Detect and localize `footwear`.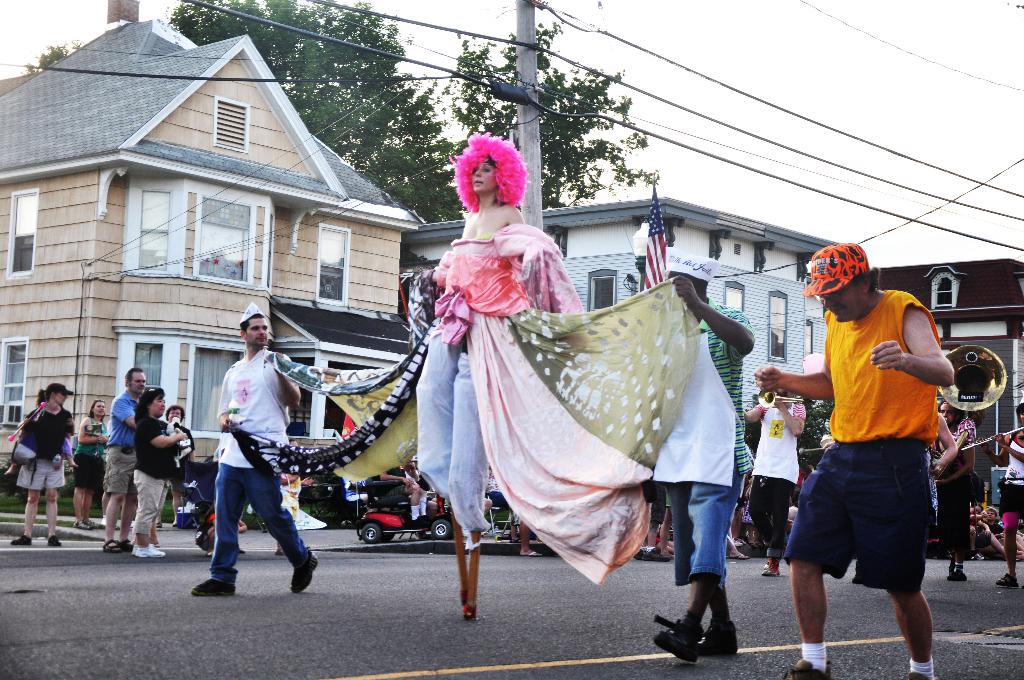
Localized at bbox=(191, 576, 237, 598).
